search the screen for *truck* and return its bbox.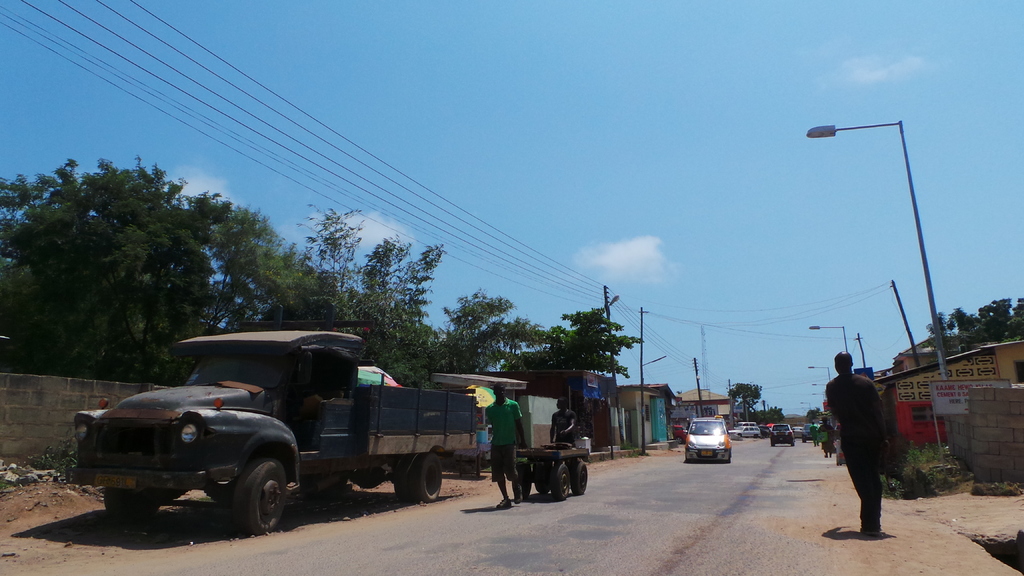
Found: [left=67, top=334, right=481, bottom=530].
